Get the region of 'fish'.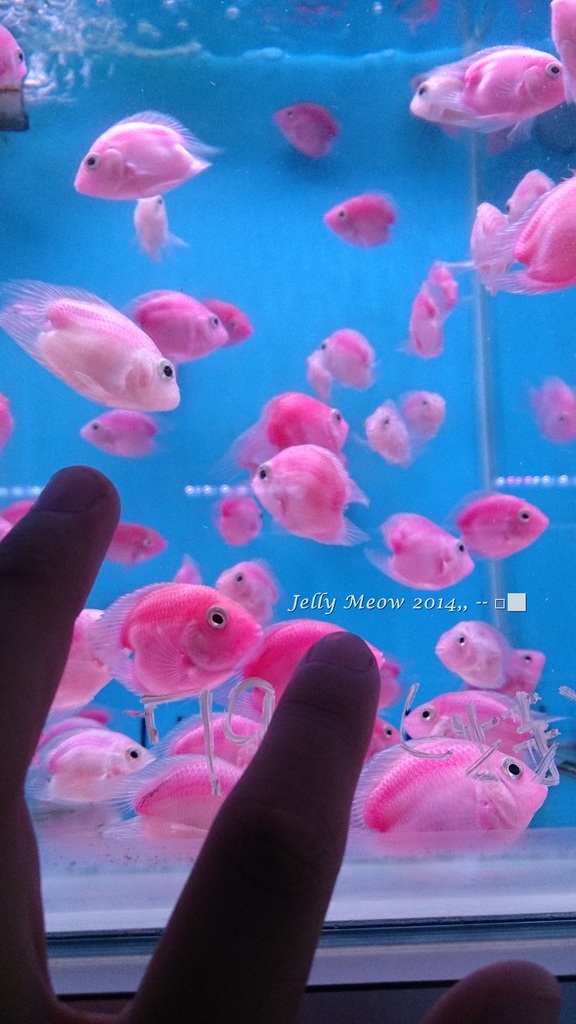
[x1=77, y1=406, x2=170, y2=462].
